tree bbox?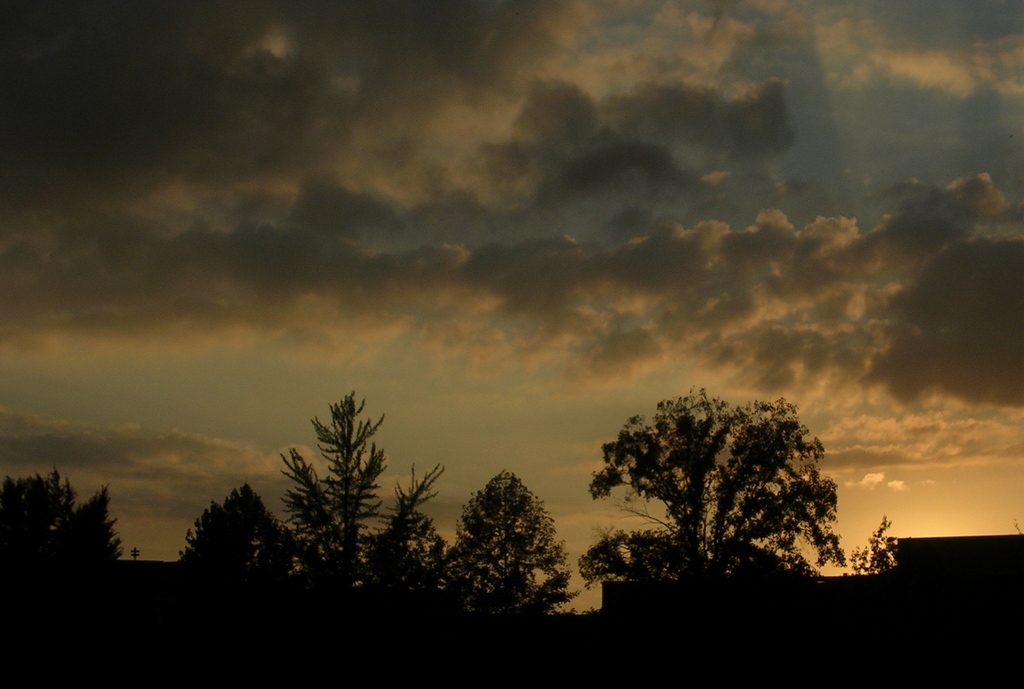
Rect(436, 469, 581, 611)
